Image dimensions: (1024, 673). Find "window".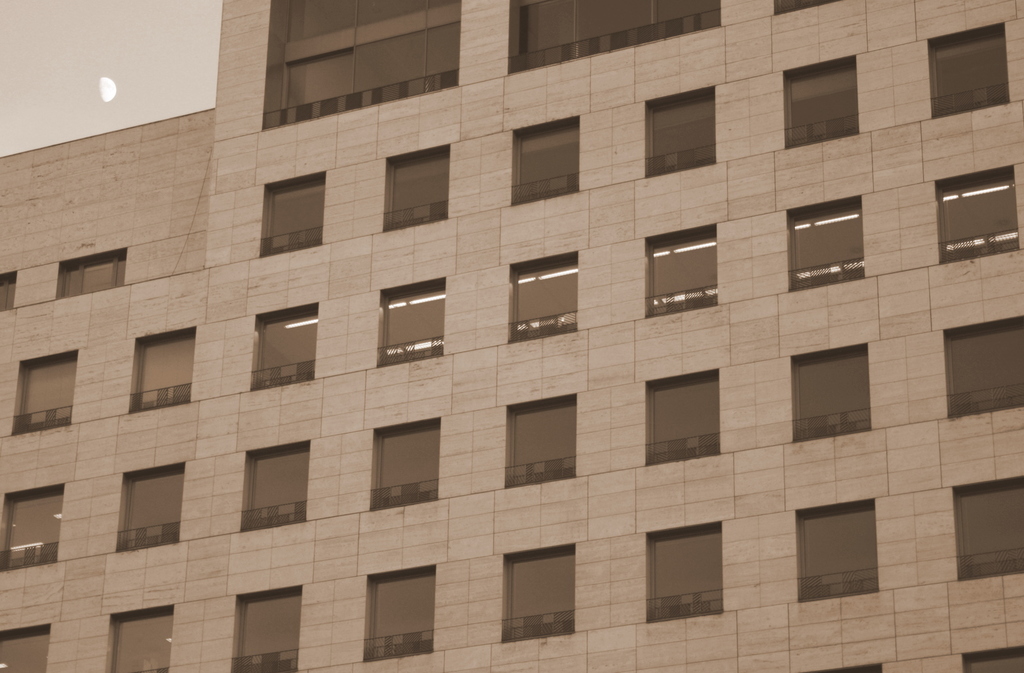
<box>643,225,715,320</box>.
